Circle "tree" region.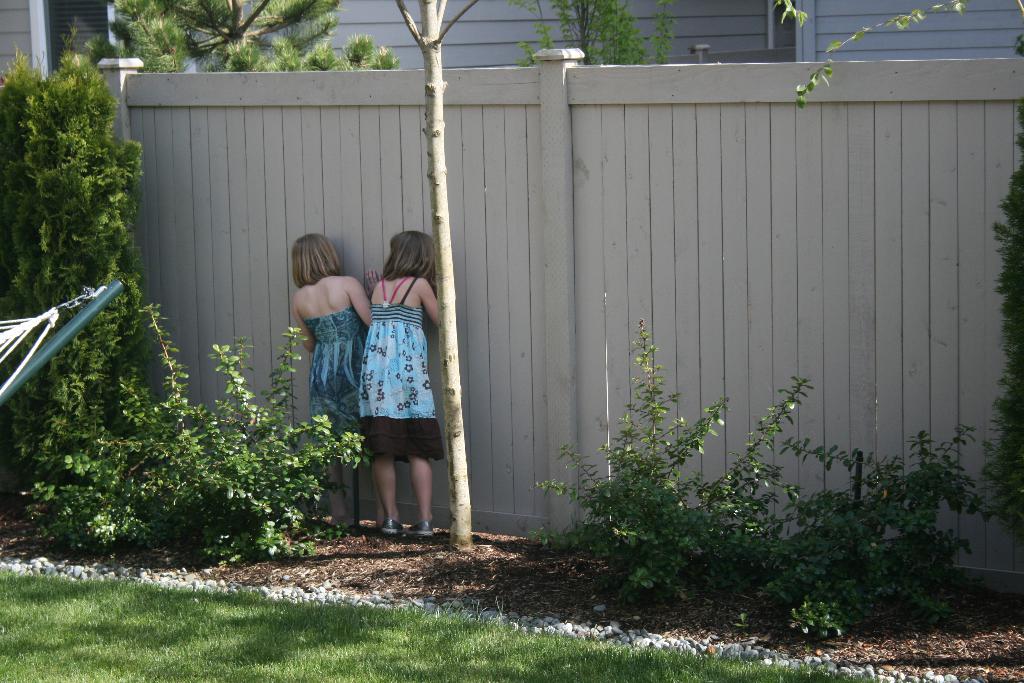
Region: bbox=[38, 0, 408, 69].
